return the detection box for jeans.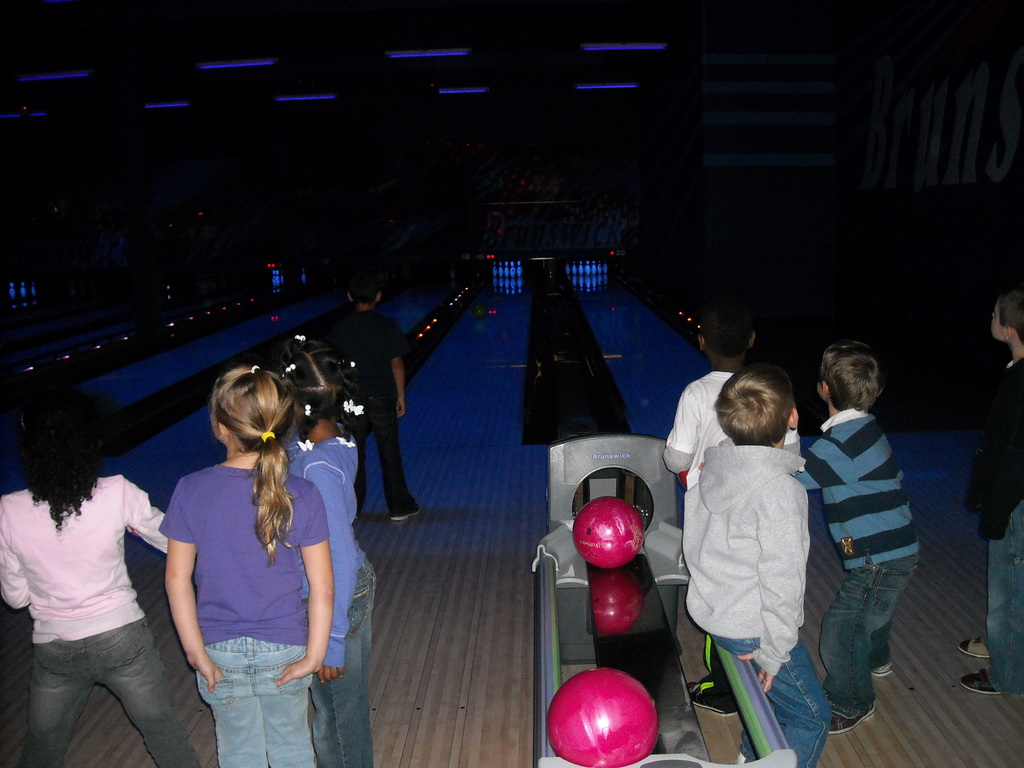
23, 634, 194, 762.
